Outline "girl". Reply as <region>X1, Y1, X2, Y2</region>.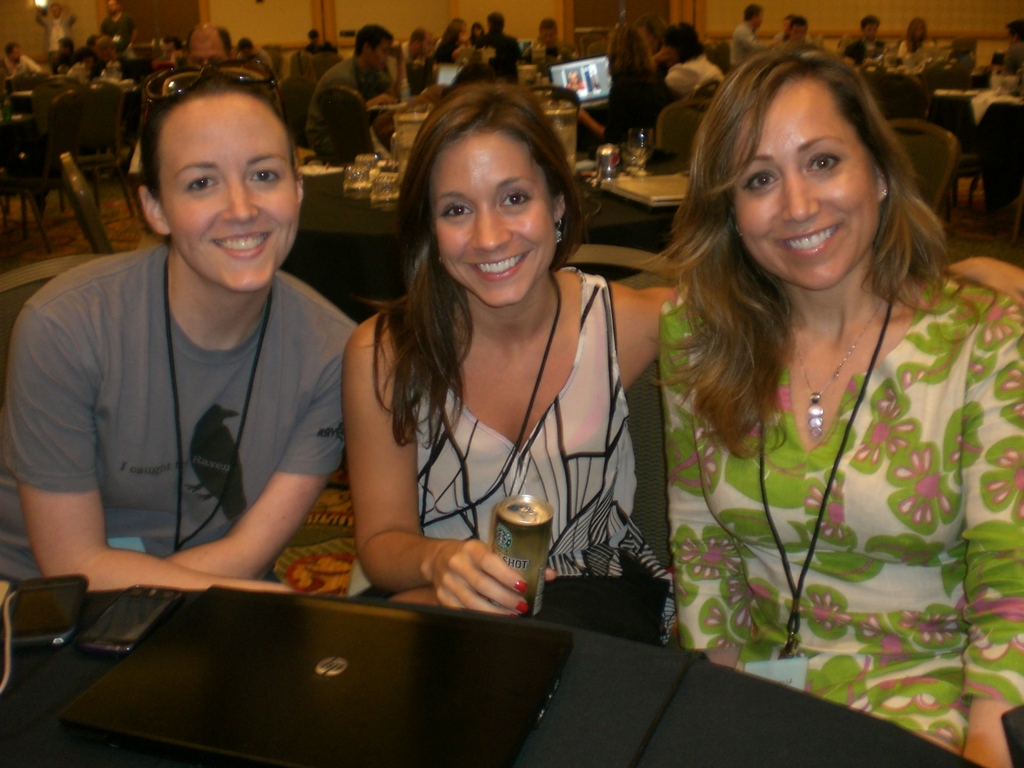
<region>340, 77, 1023, 618</region>.
